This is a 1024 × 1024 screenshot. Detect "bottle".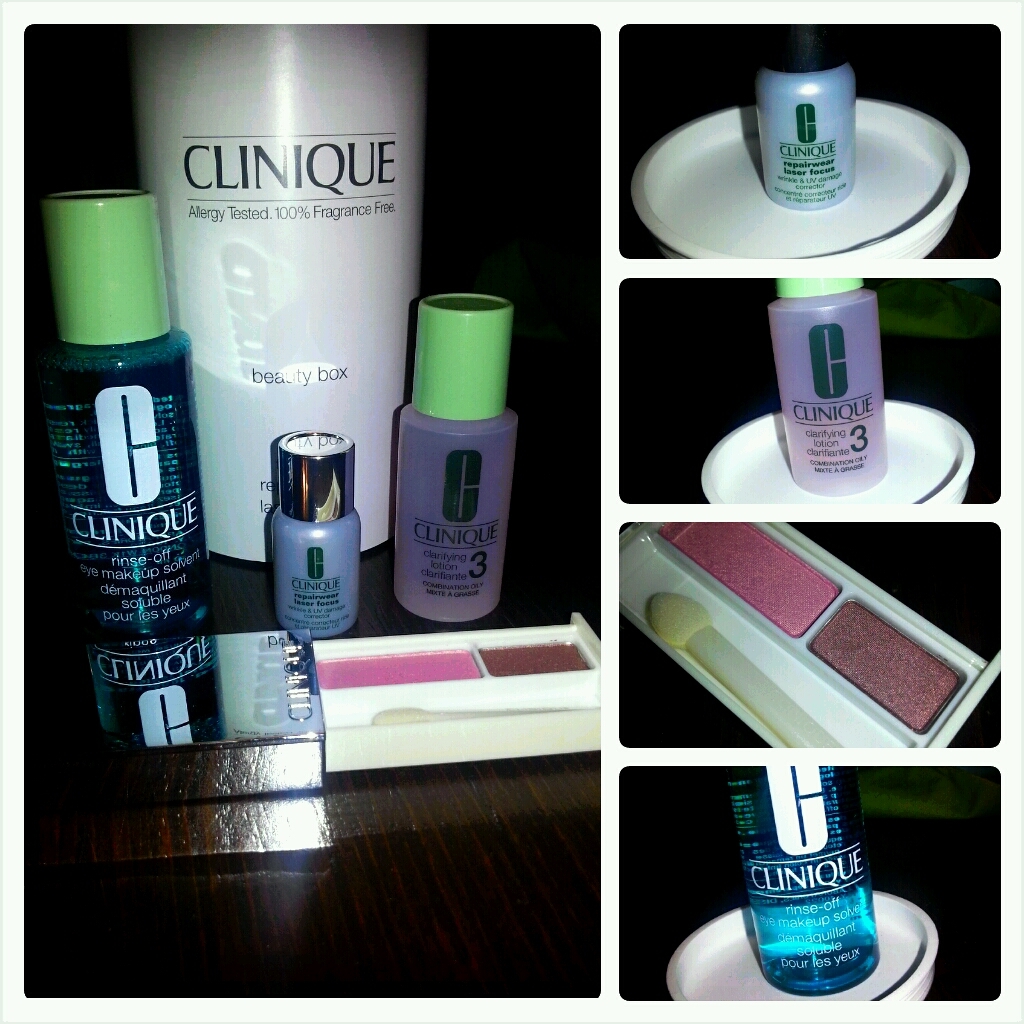
(268, 427, 358, 640).
